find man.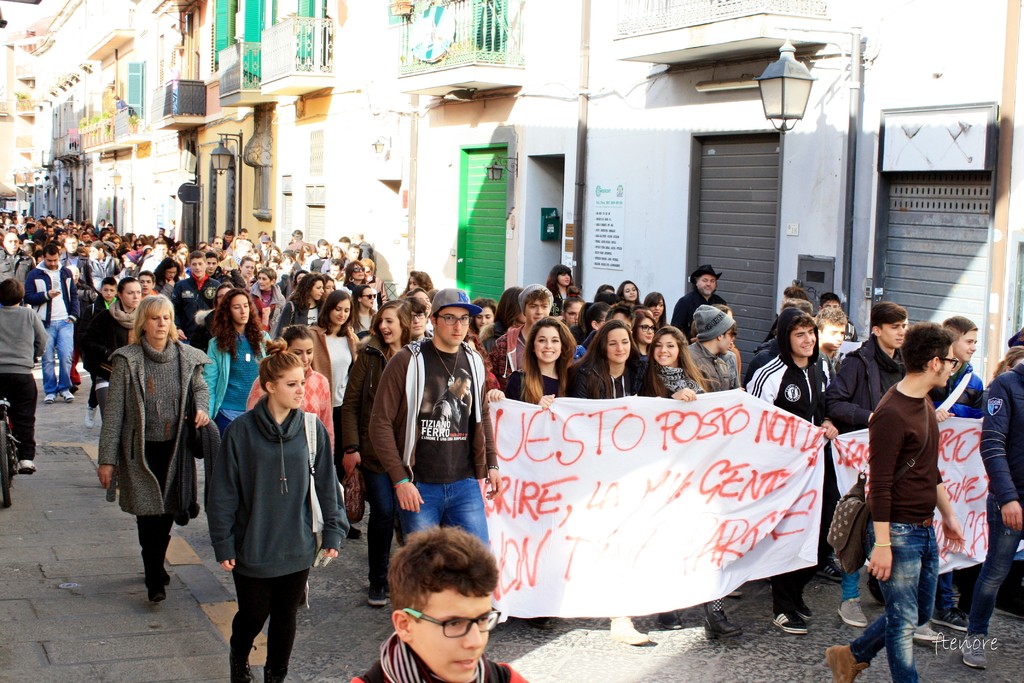
l=362, t=286, r=508, b=546.
